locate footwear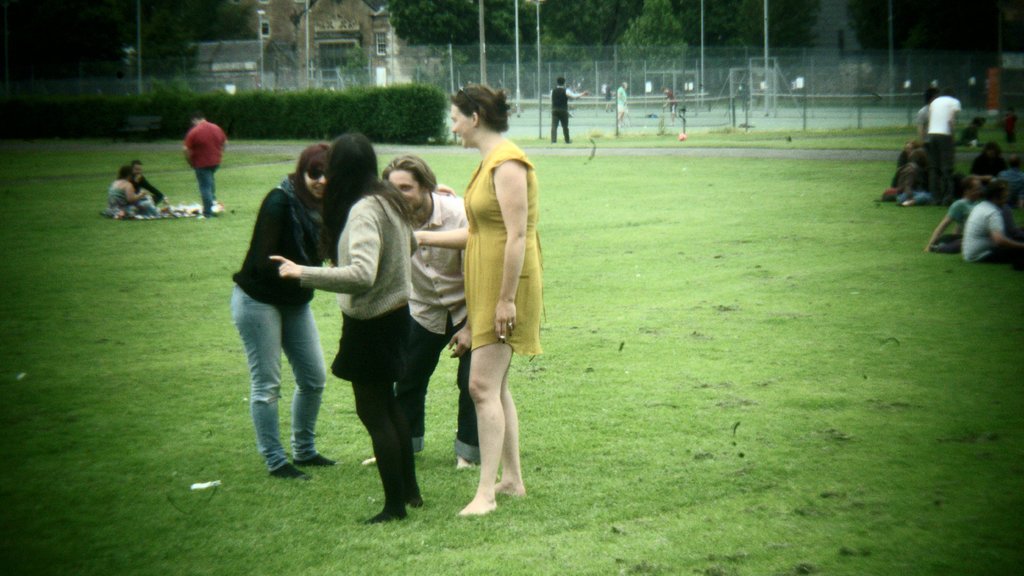
<bbox>301, 455, 340, 466</bbox>
